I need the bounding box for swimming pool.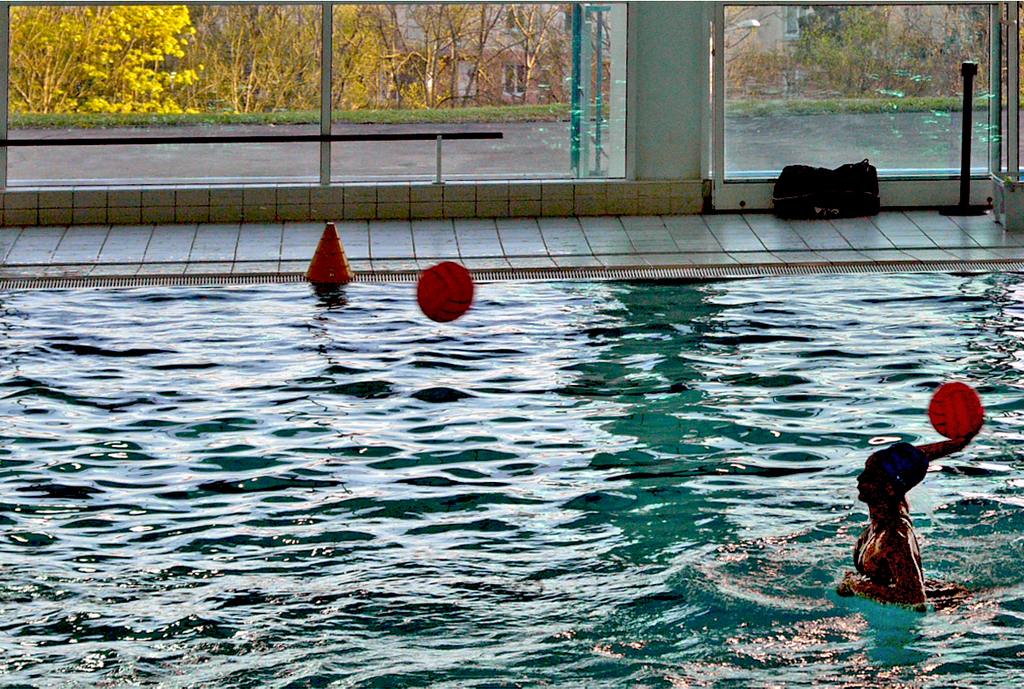
Here it is: [0, 269, 1023, 688].
